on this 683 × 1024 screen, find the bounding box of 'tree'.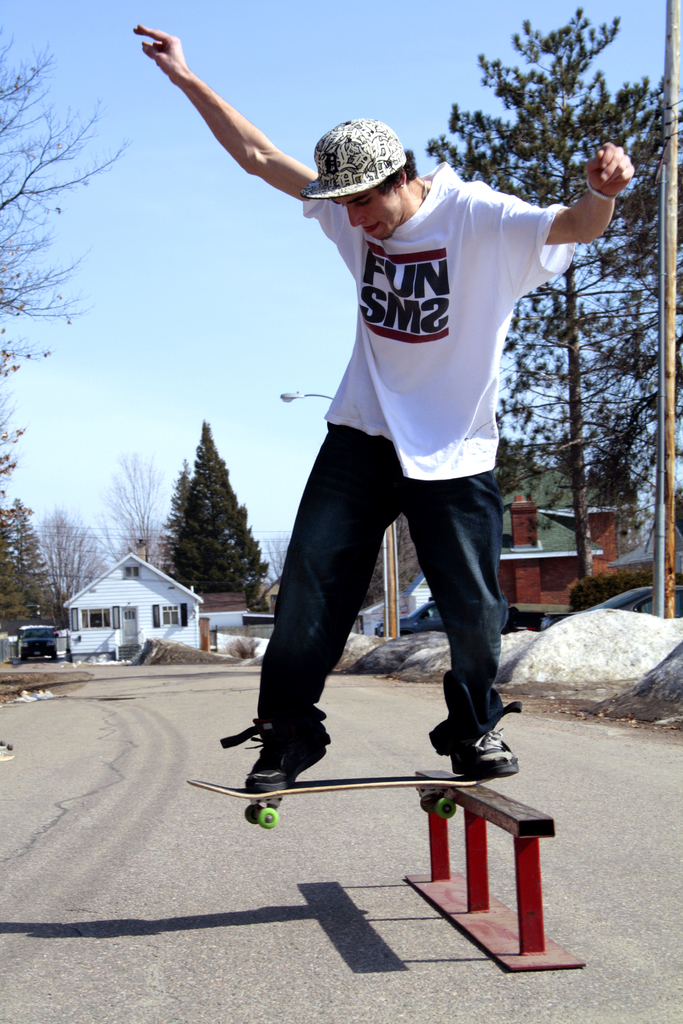
Bounding box: [left=81, top=442, right=160, bottom=586].
